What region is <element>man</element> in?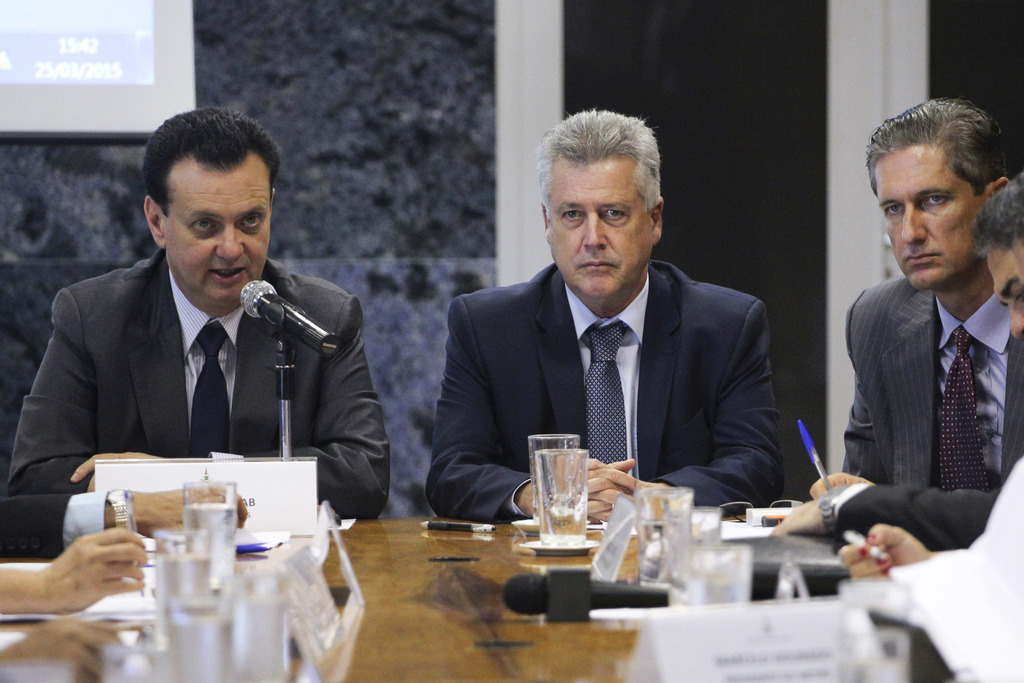
x1=767, y1=174, x2=1023, y2=556.
